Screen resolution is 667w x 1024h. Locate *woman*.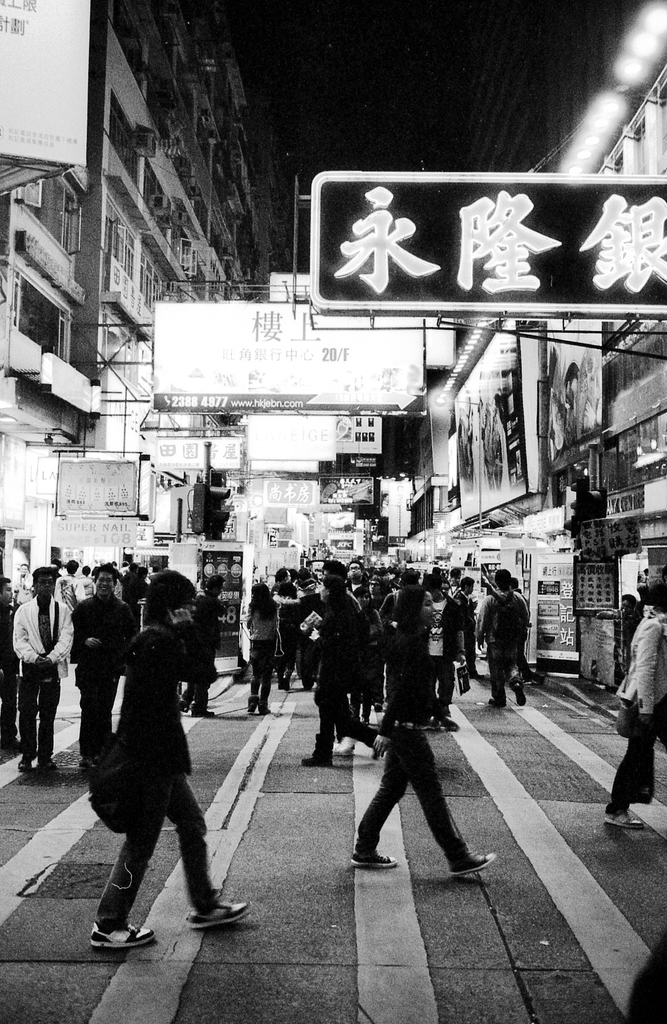
<bbox>353, 586, 383, 725</bbox>.
